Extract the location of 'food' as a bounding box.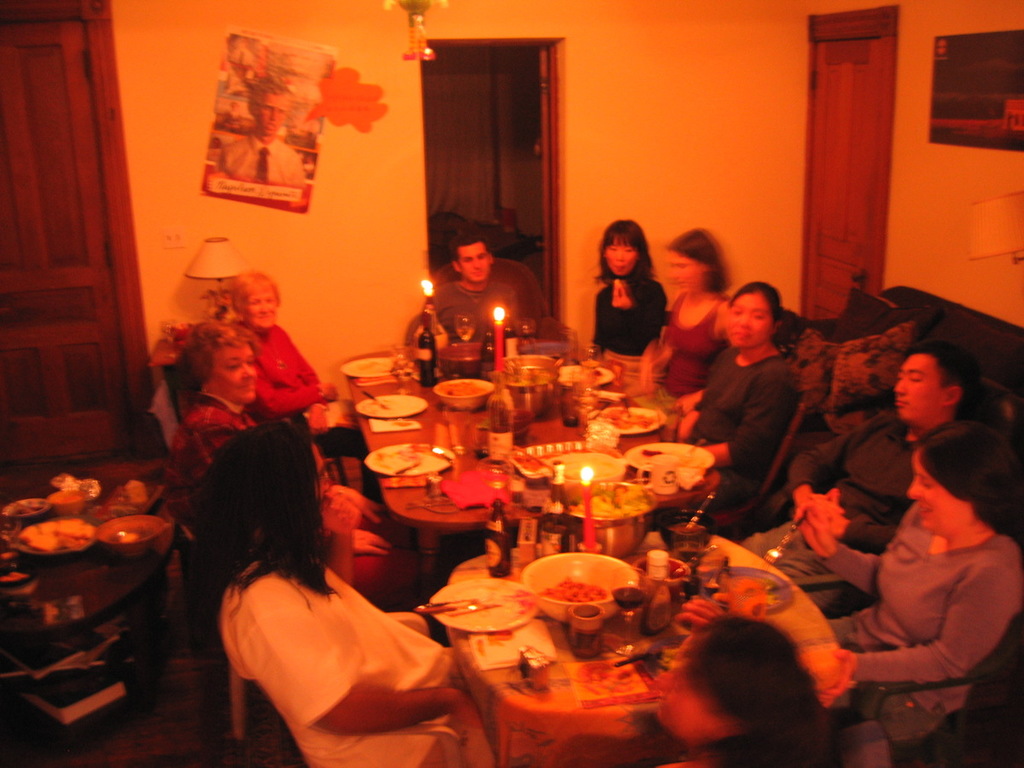
(19, 518, 92, 551).
